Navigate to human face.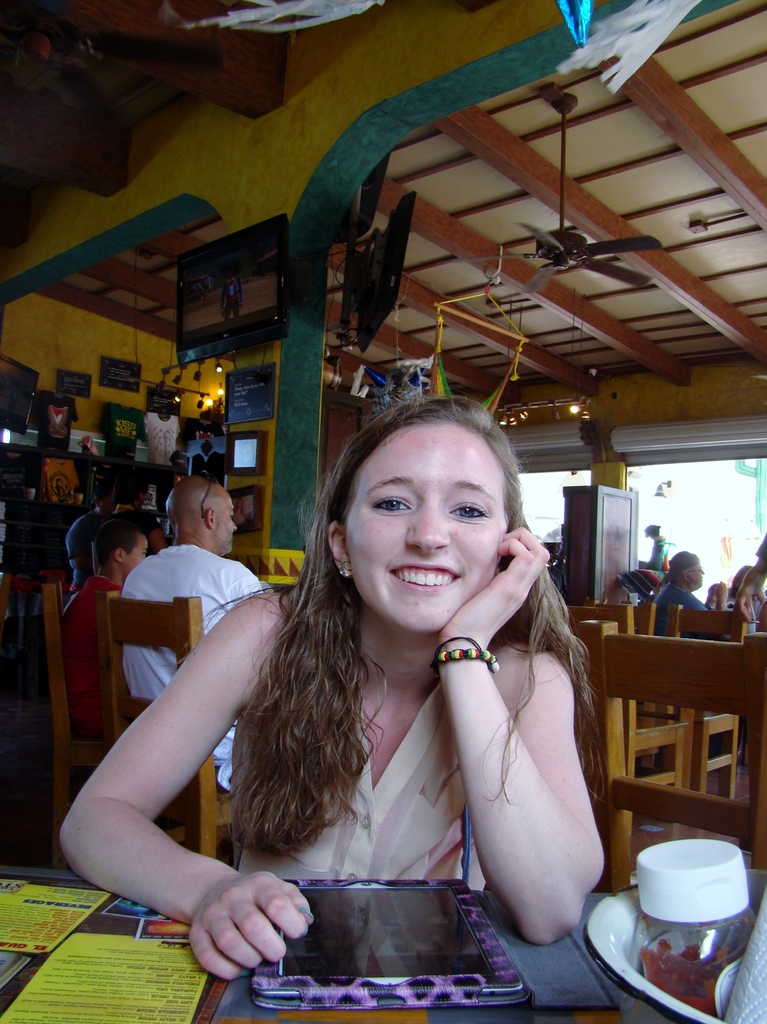
Navigation target: <bbox>215, 498, 236, 554</bbox>.
